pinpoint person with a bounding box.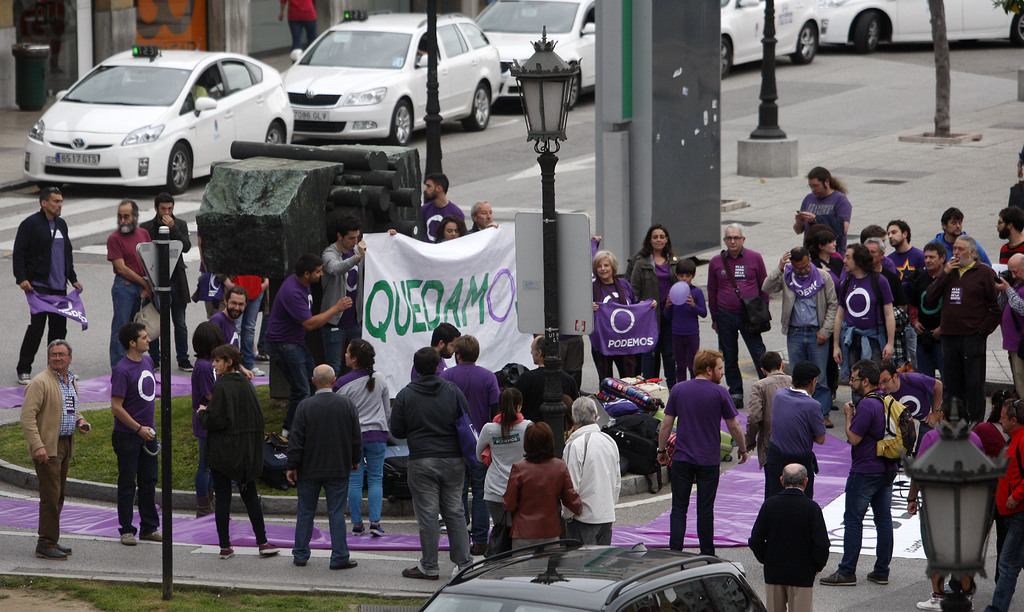
BBox(383, 348, 481, 582).
